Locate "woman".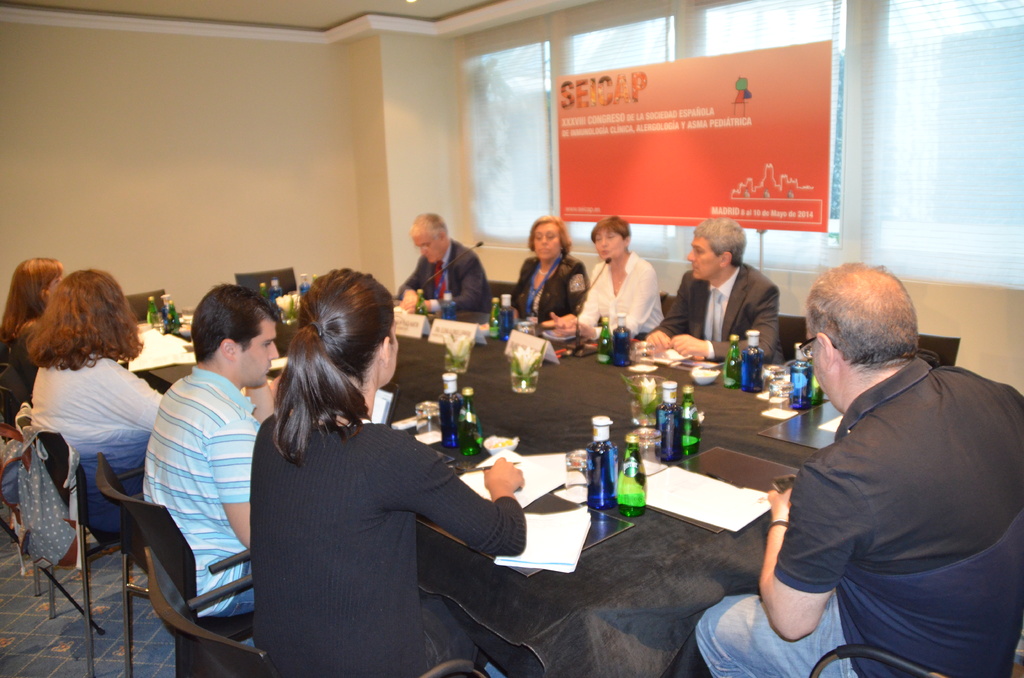
Bounding box: (0, 254, 68, 425).
